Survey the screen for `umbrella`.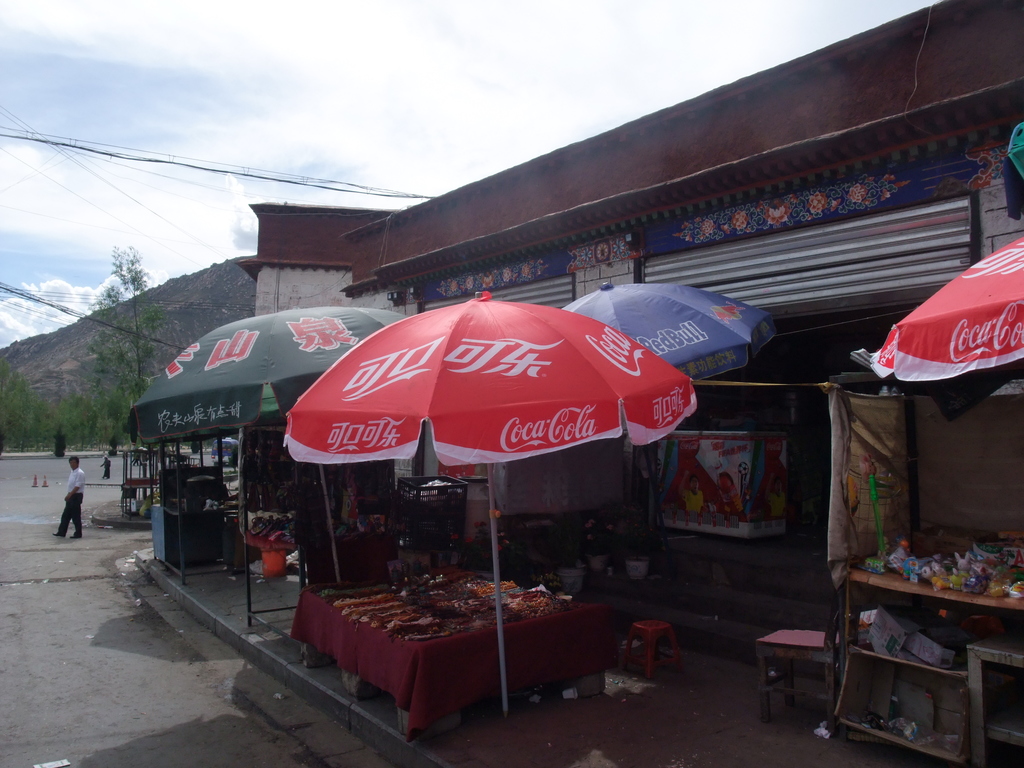
Survey found: {"x1": 126, "y1": 305, "x2": 417, "y2": 582}.
